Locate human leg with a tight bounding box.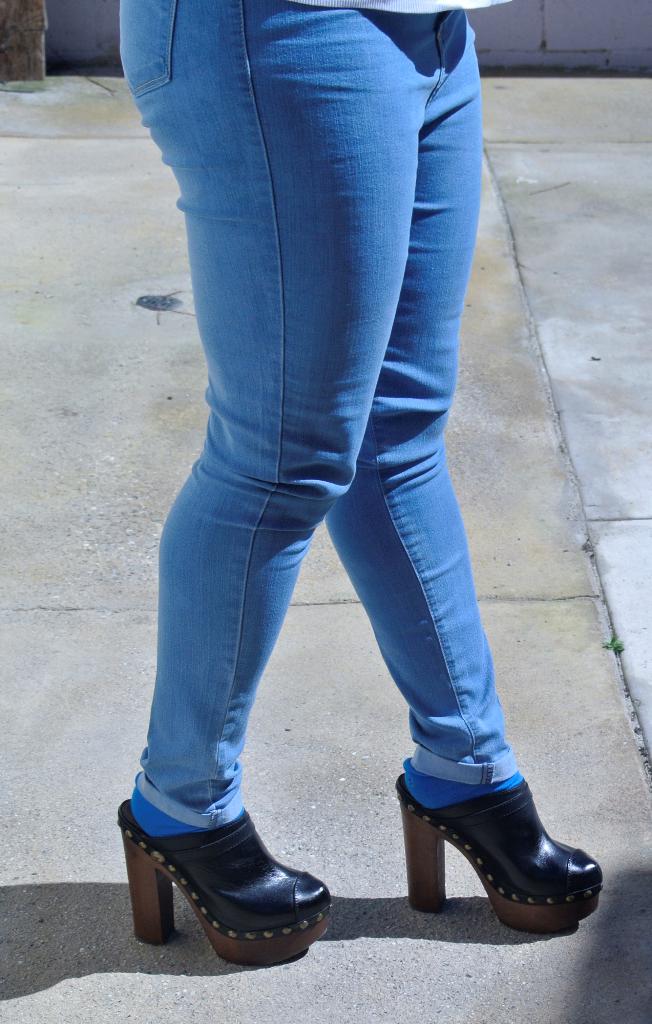
(left=113, top=0, right=423, bottom=959).
